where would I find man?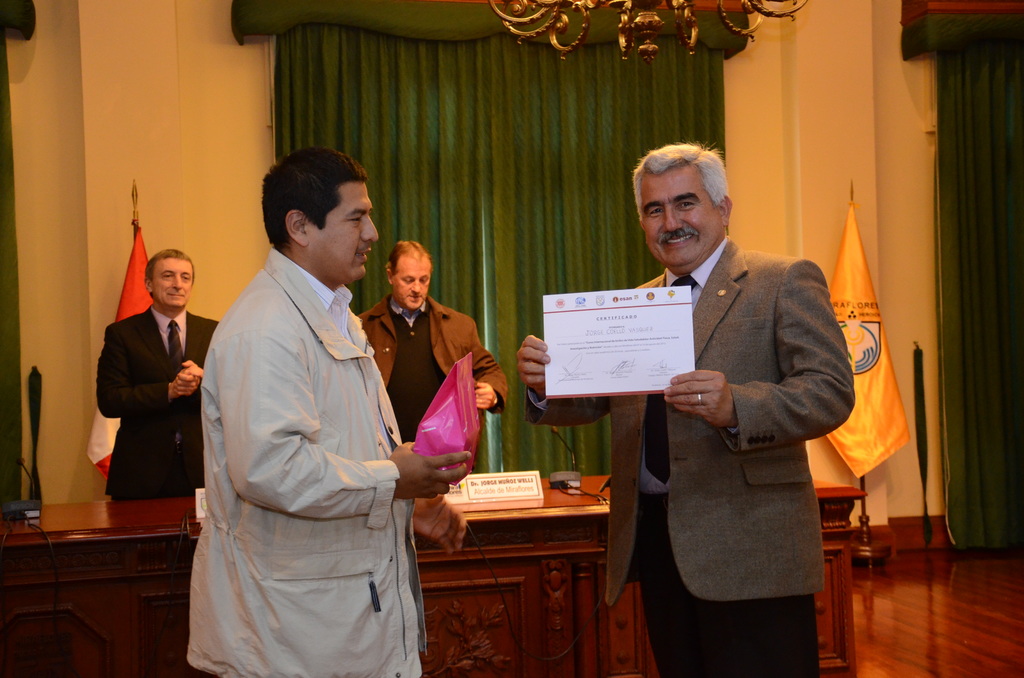
At region(507, 129, 860, 677).
